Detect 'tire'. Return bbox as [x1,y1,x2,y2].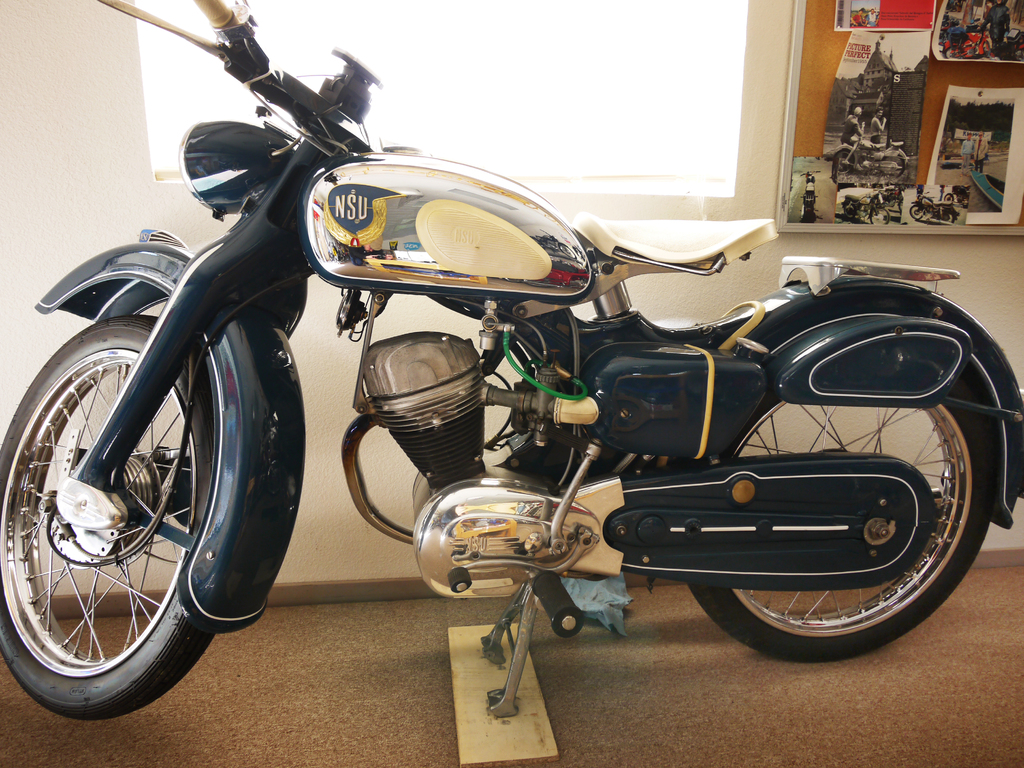
[869,204,892,224].
